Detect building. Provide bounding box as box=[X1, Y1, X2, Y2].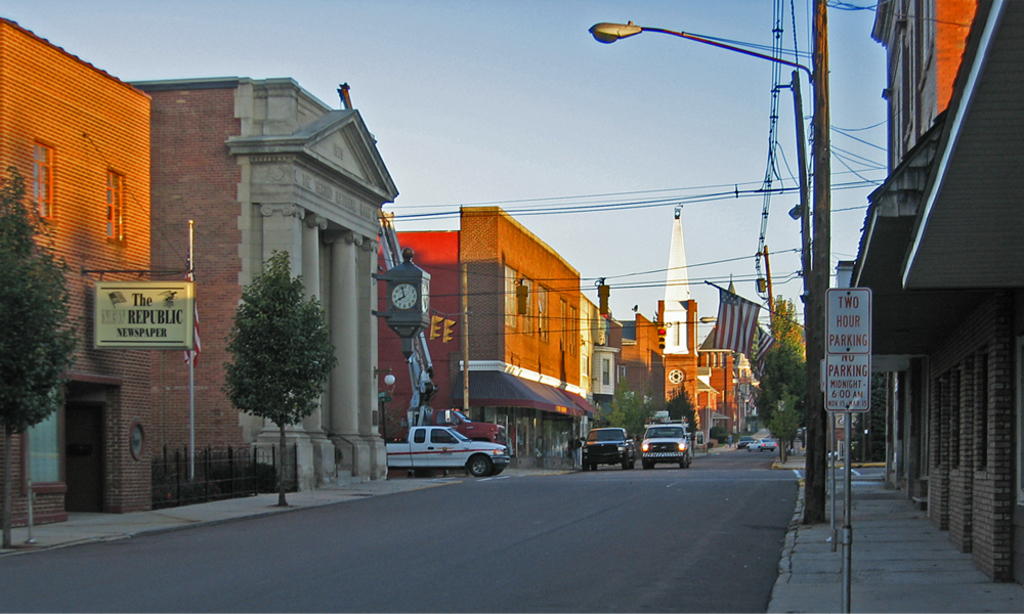
box=[872, 0, 977, 174].
